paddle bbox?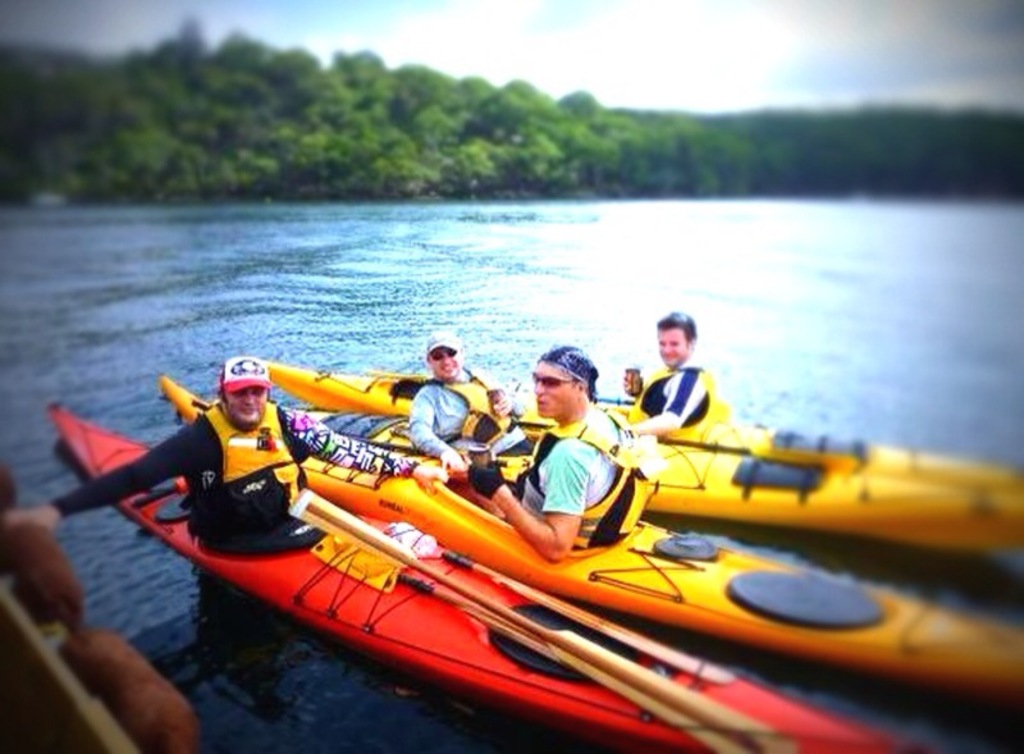
box(302, 497, 797, 753)
